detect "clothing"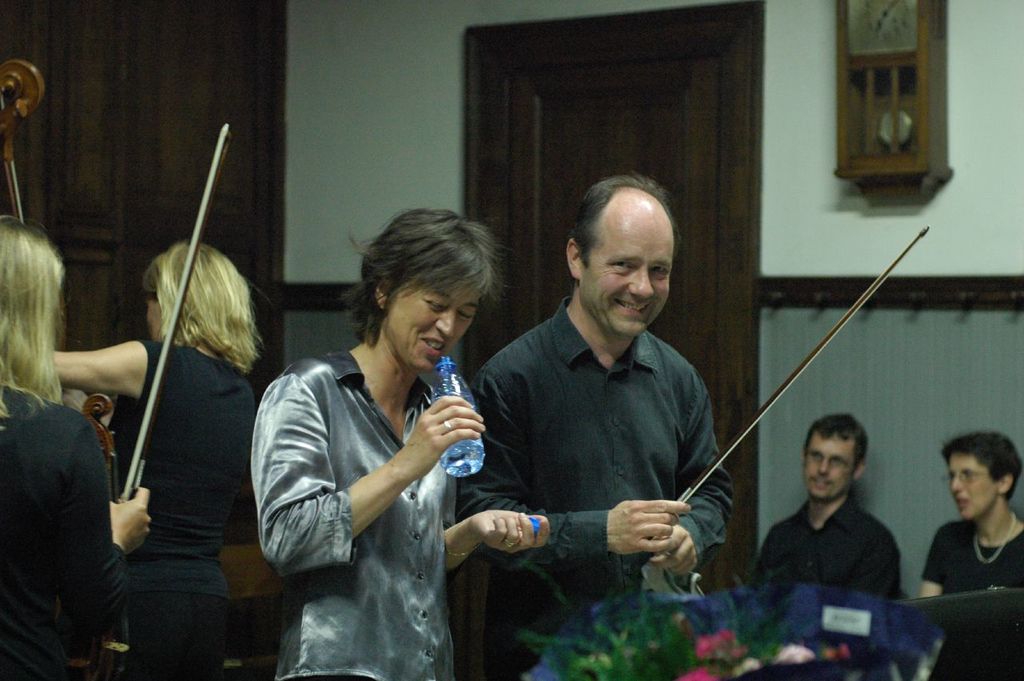
(927, 520, 1023, 680)
